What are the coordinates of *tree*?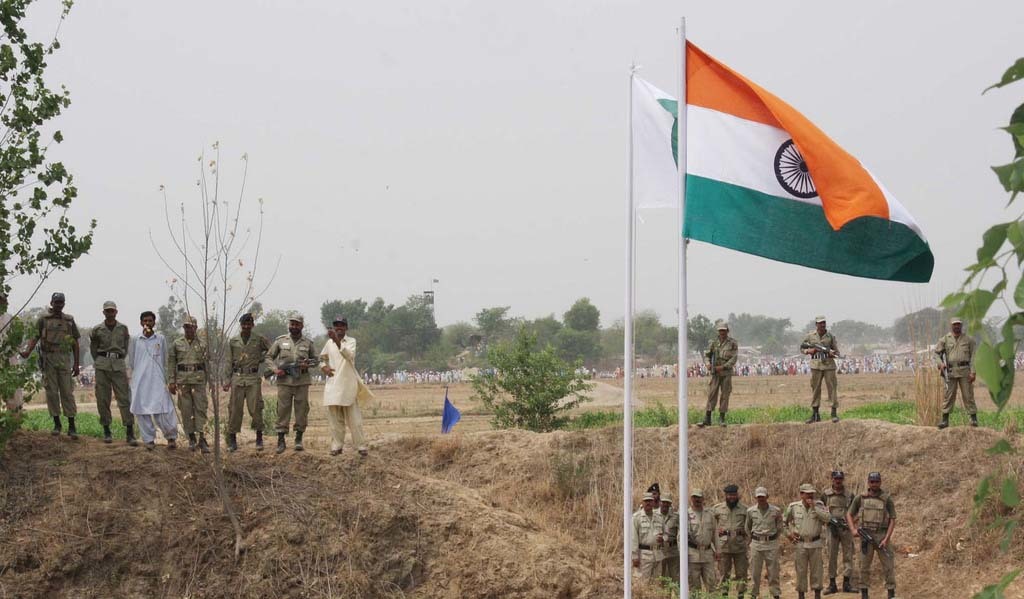
[left=921, top=54, right=1023, bottom=441].
